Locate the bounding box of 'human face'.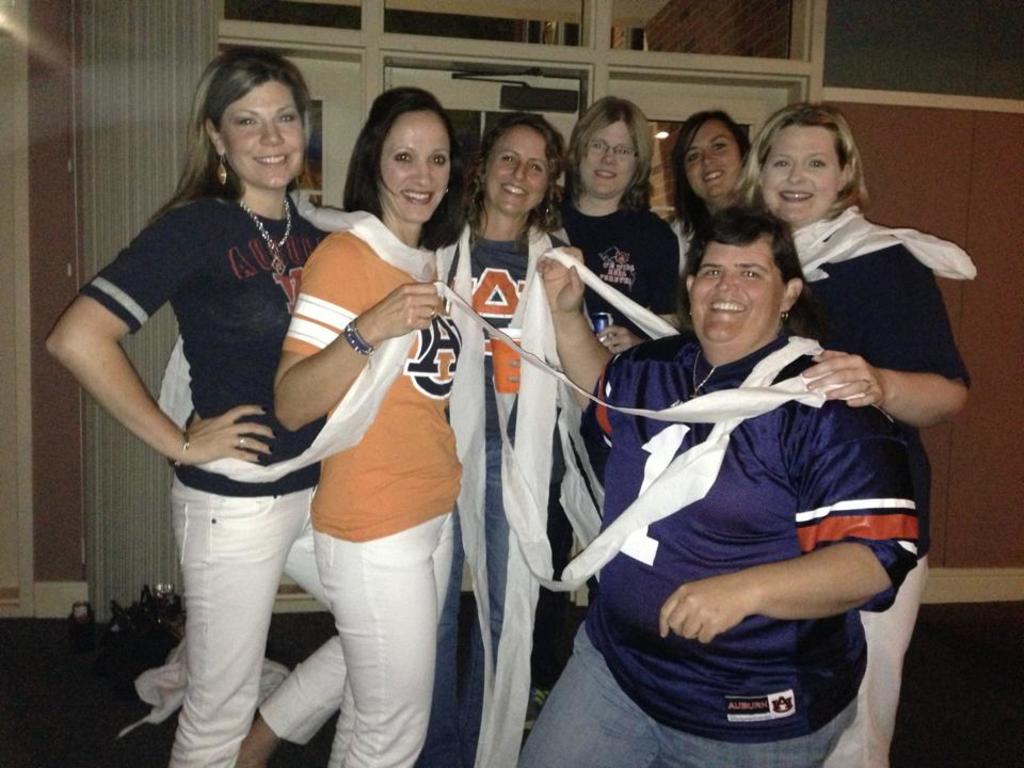
Bounding box: region(687, 118, 741, 194).
